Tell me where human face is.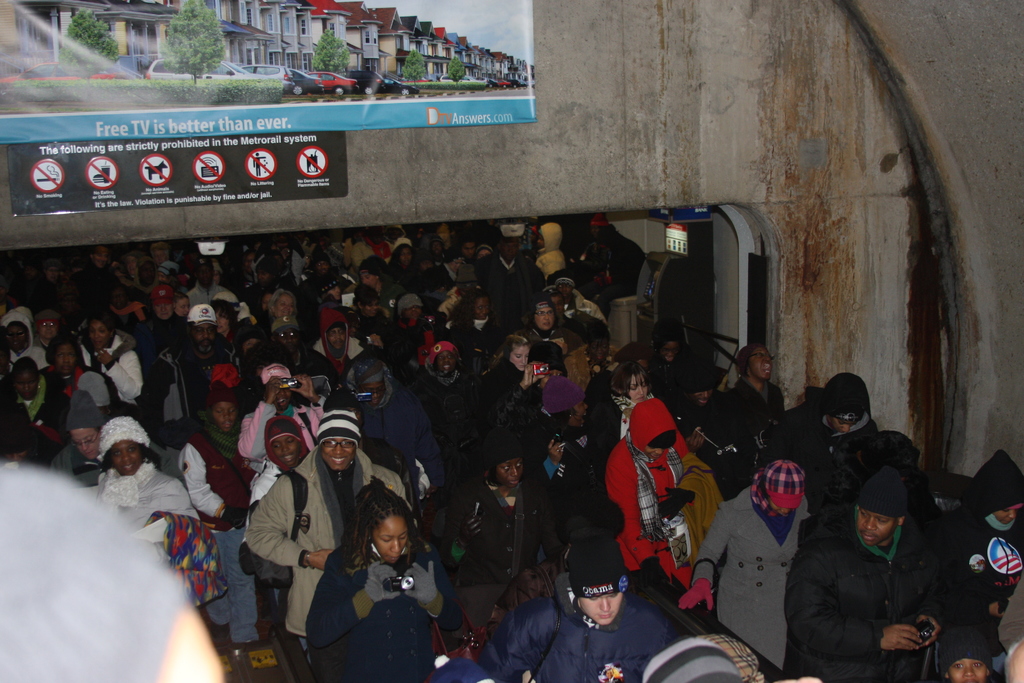
human face is at box=[109, 441, 141, 473].
